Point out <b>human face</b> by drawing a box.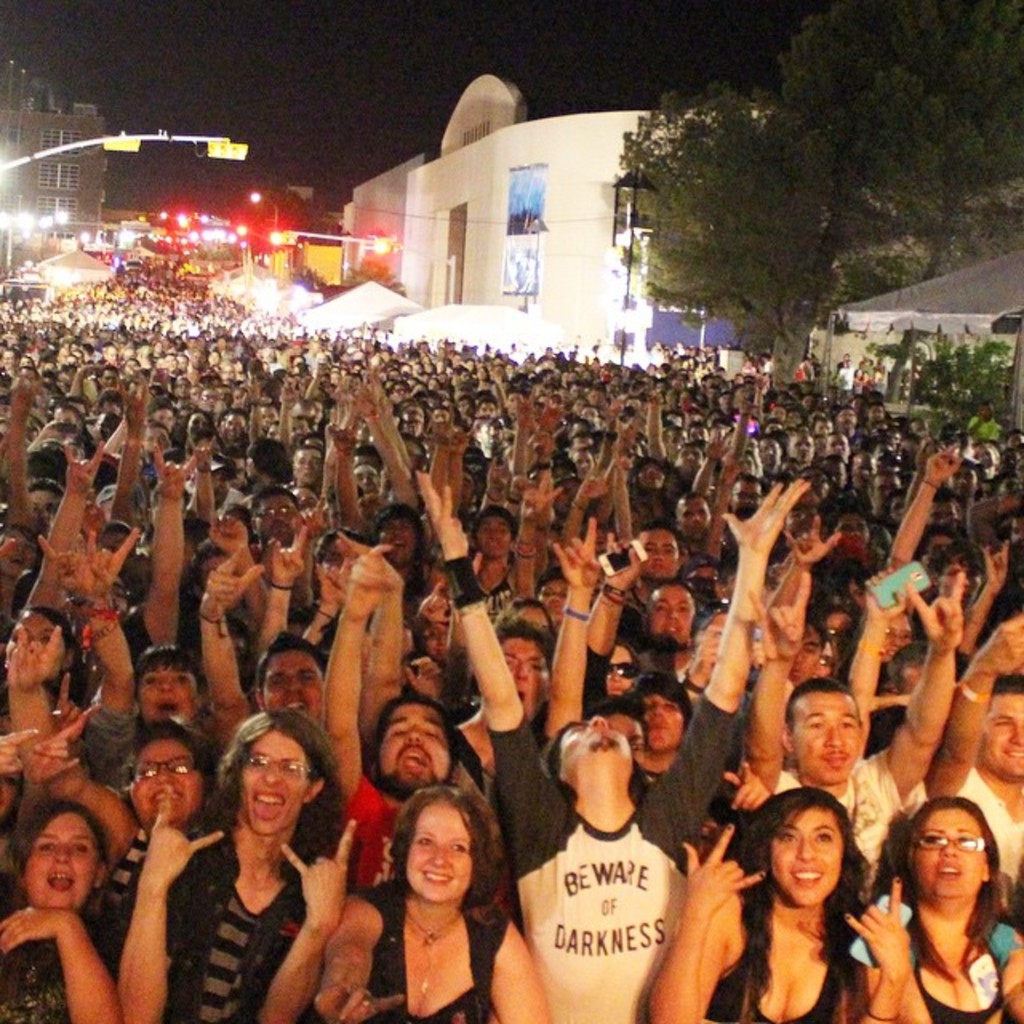
x1=378 y1=707 x2=454 y2=789.
